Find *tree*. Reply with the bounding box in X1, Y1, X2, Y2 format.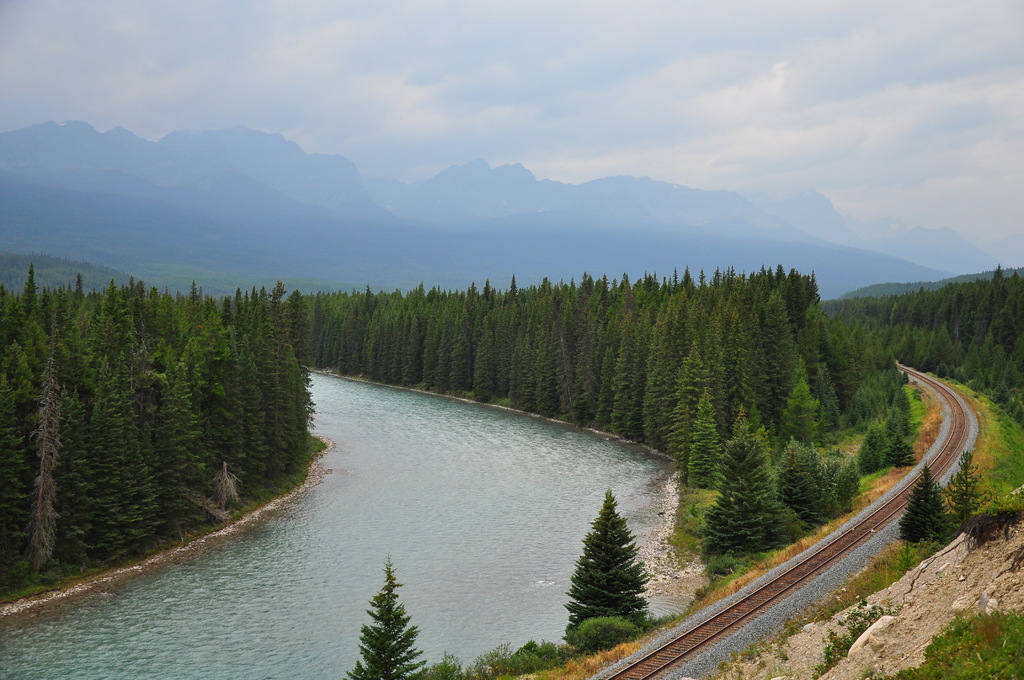
342, 559, 428, 679.
